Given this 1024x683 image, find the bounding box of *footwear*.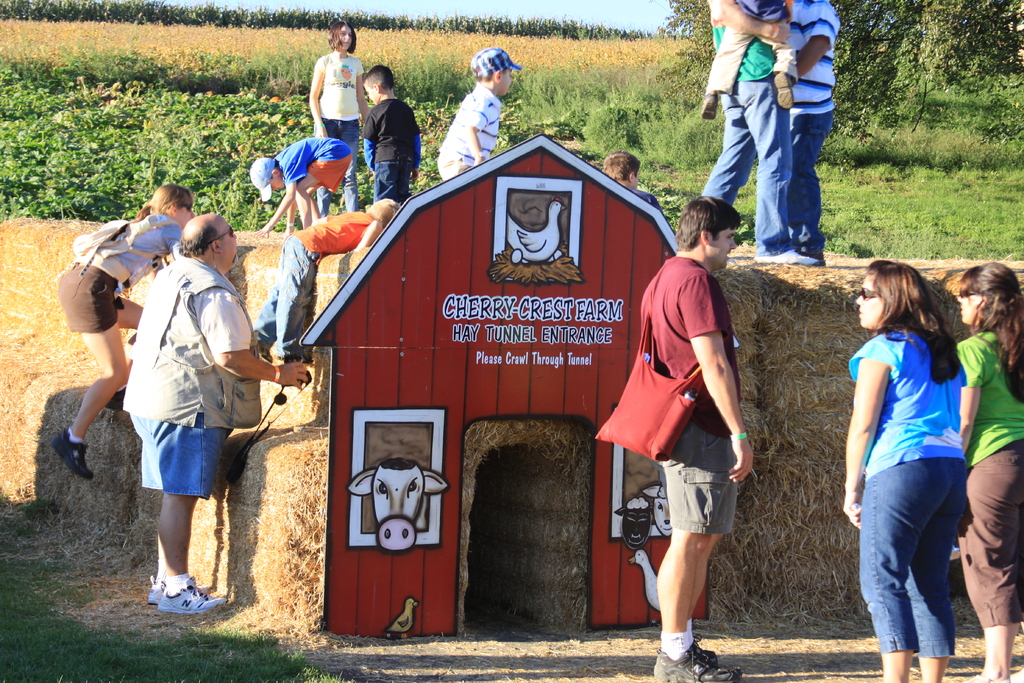
box(104, 393, 127, 411).
